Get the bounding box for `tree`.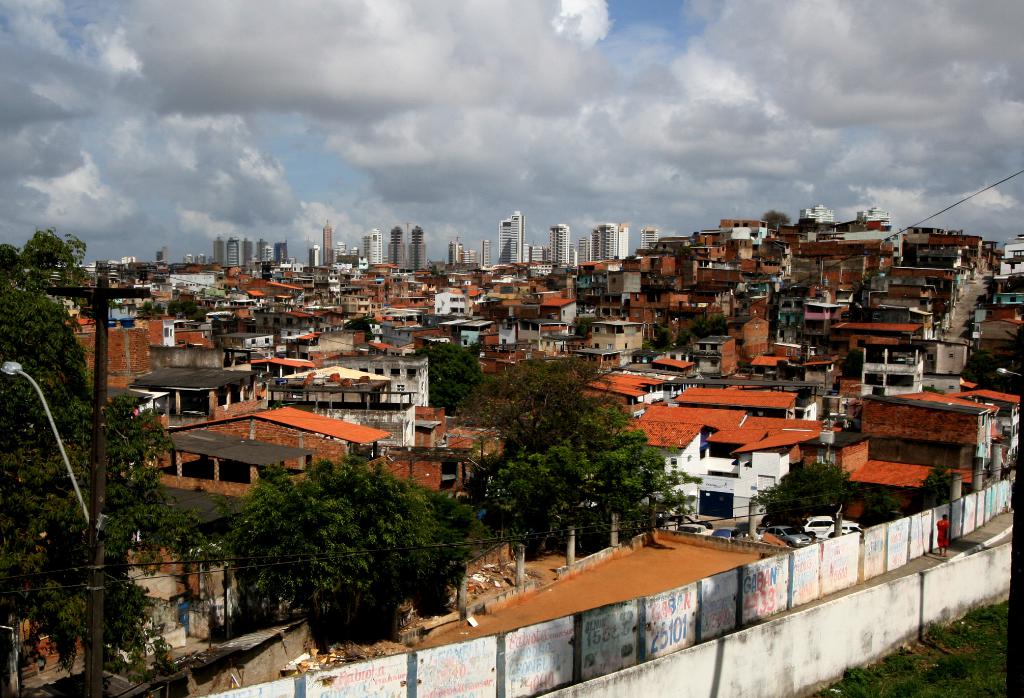
223,453,475,652.
